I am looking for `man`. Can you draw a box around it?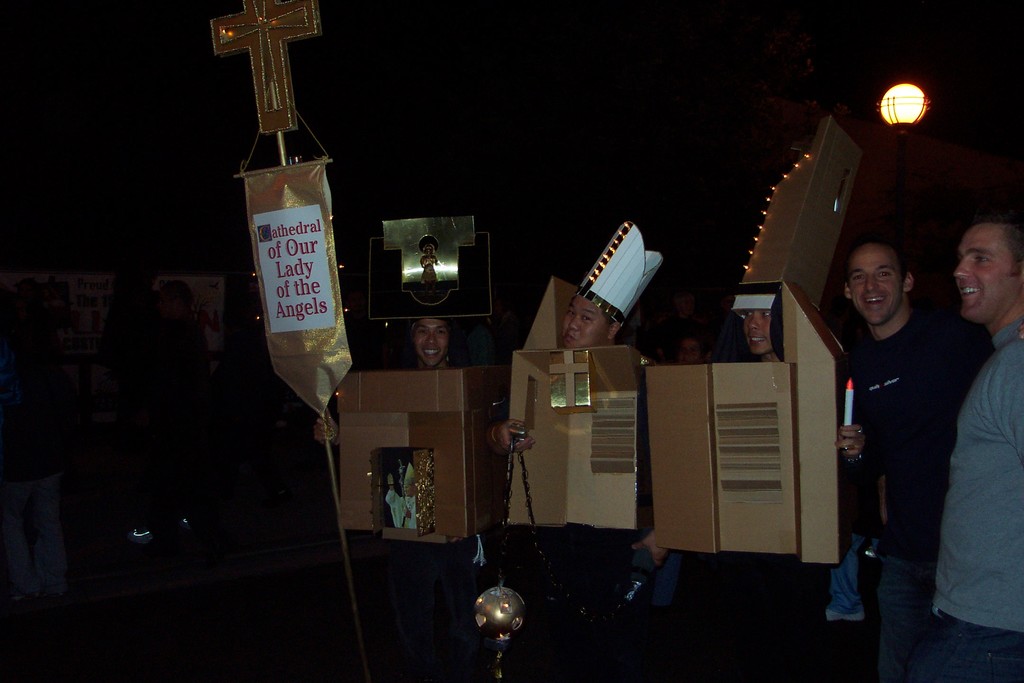
Sure, the bounding box is [x1=673, y1=331, x2=711, y2=362].
